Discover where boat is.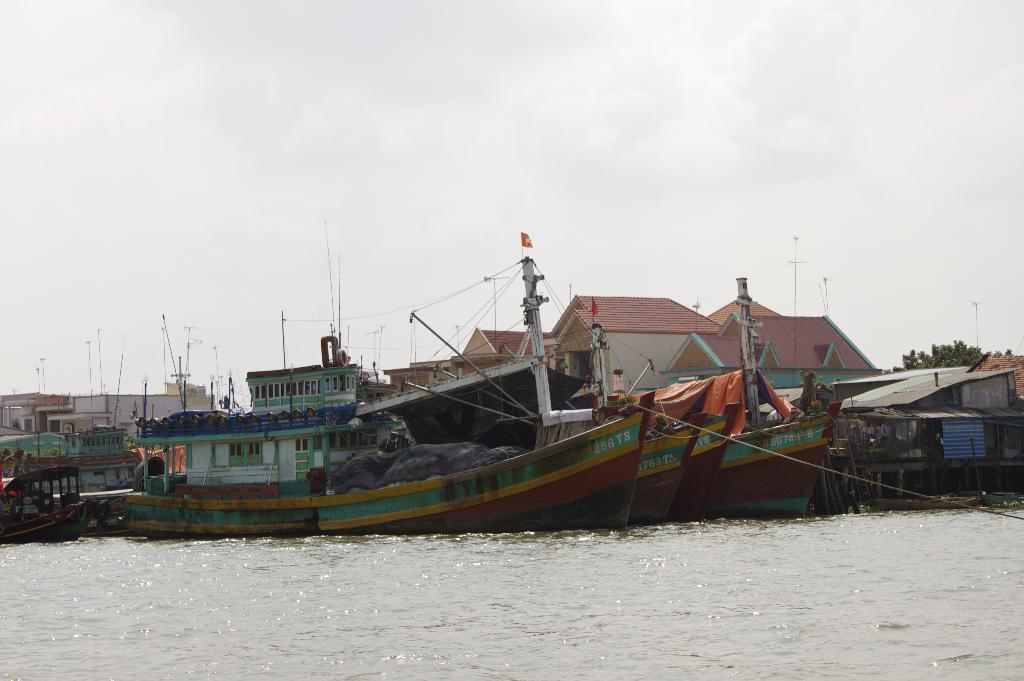
Discovered at <box>139,266,649,530</box>.
